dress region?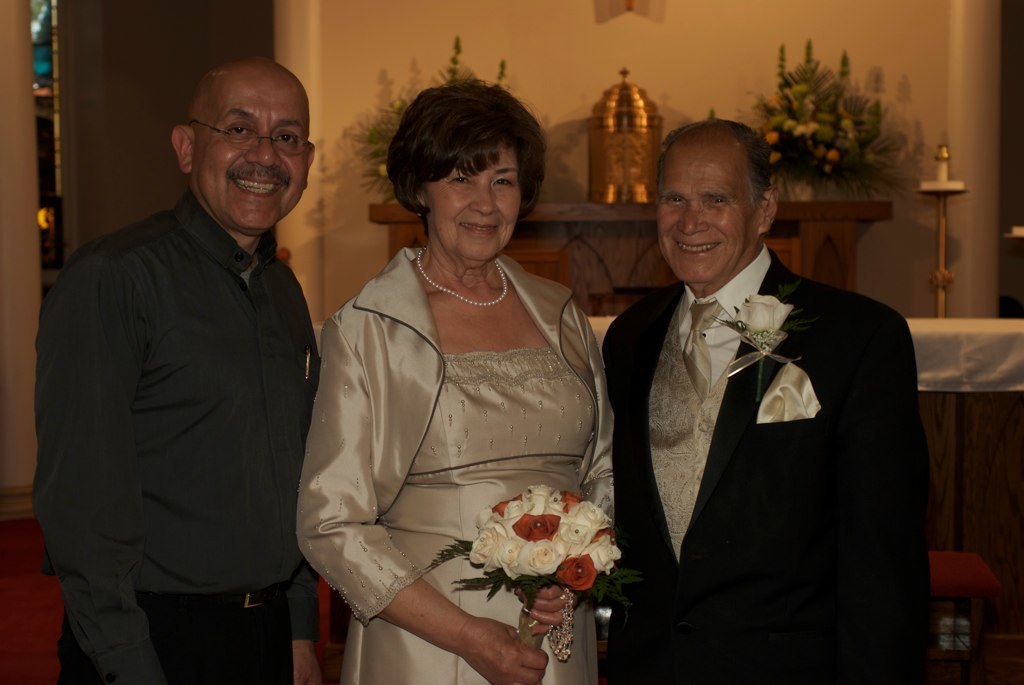
339,346,599,684
